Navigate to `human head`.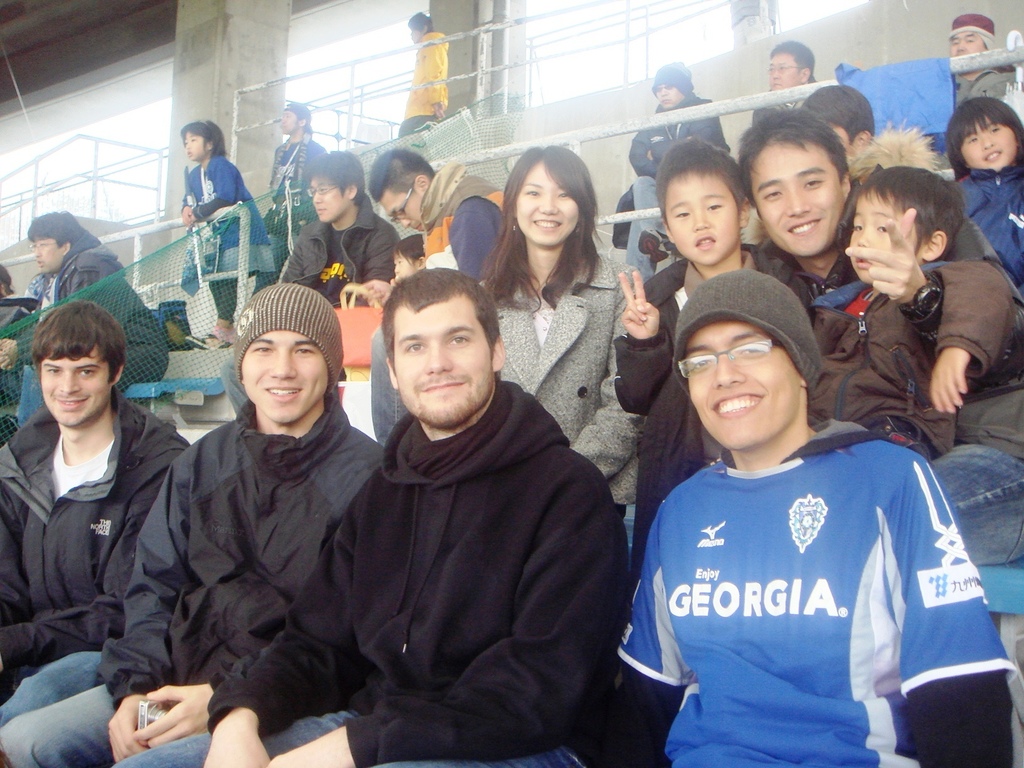
Navigation target: Rect(303, 147, 365, 225).
